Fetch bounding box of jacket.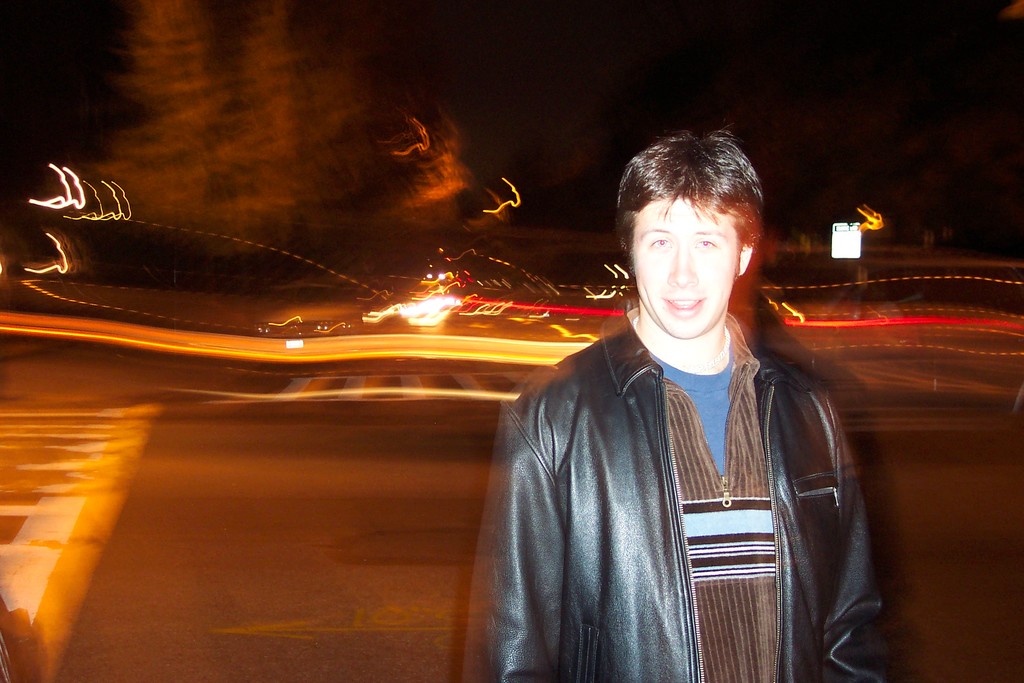
Bbox: bbox=[473, 240, 881, 682].
